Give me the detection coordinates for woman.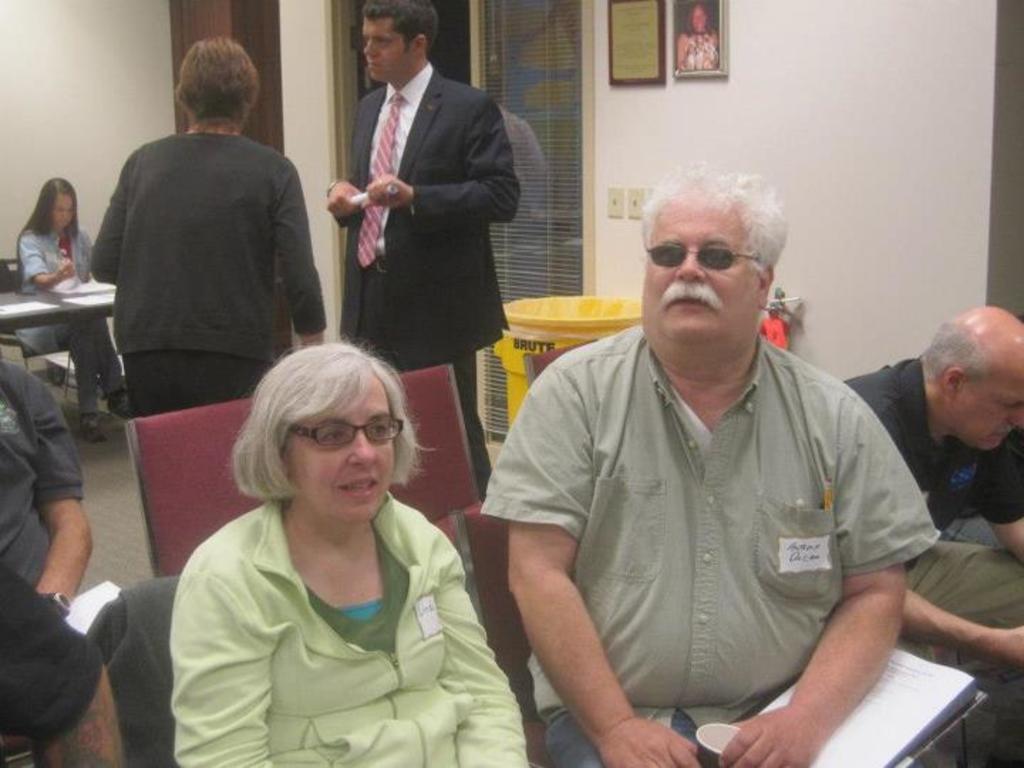
(144, 321, 509, 765).
